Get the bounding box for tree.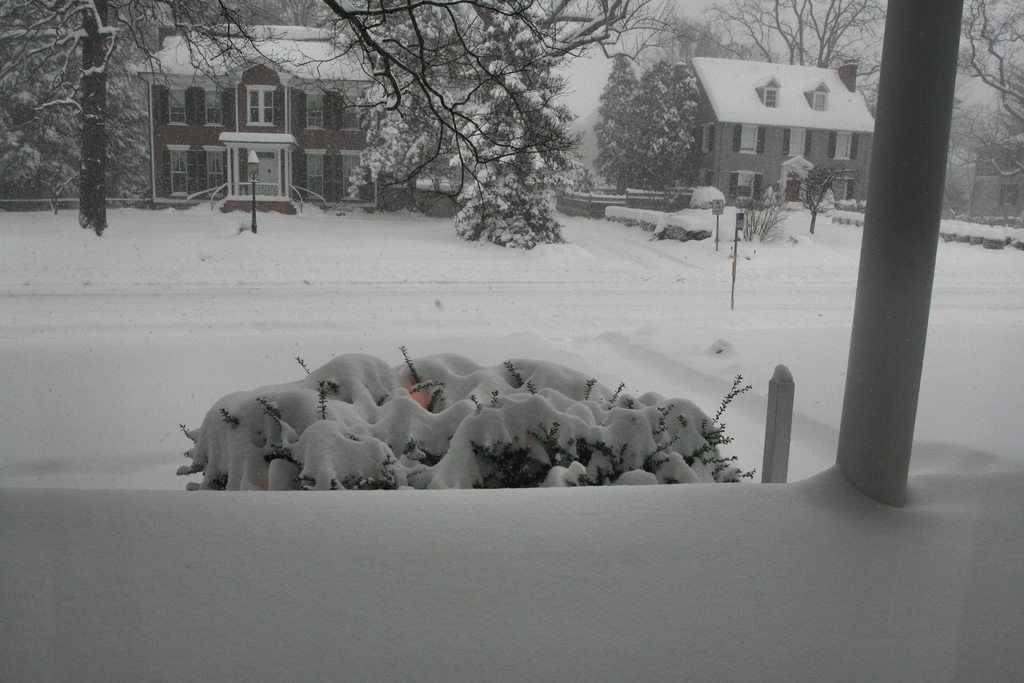
box(5, 0, 1020, 224).
